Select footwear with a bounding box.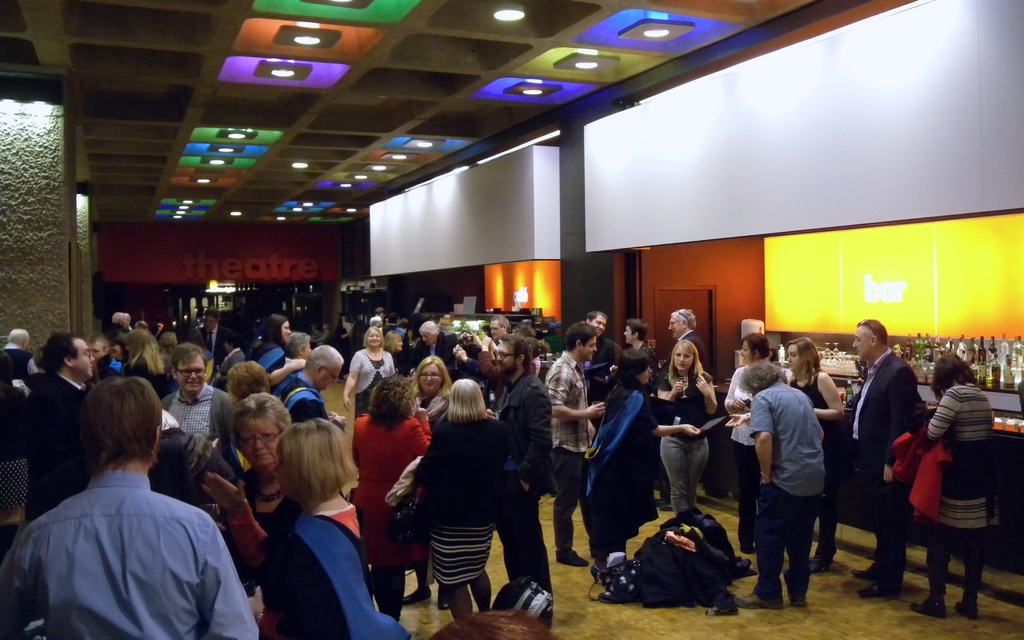
bbox=[906, 594, 948, 620].
